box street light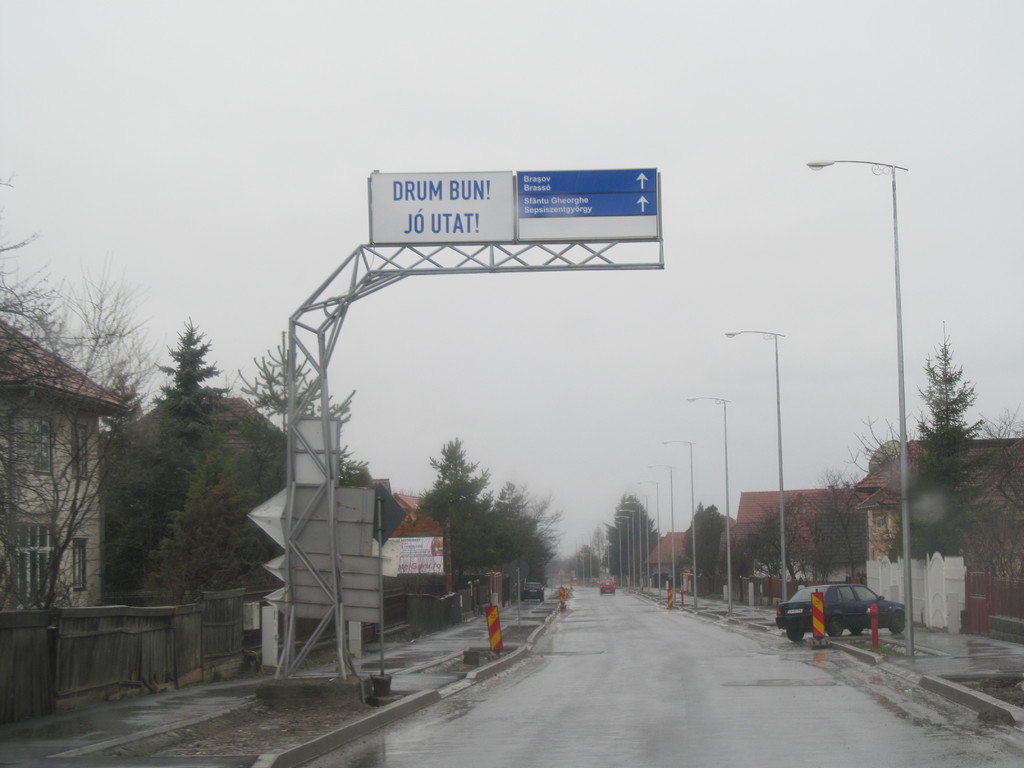
rect(596, 527, 610, 568)
